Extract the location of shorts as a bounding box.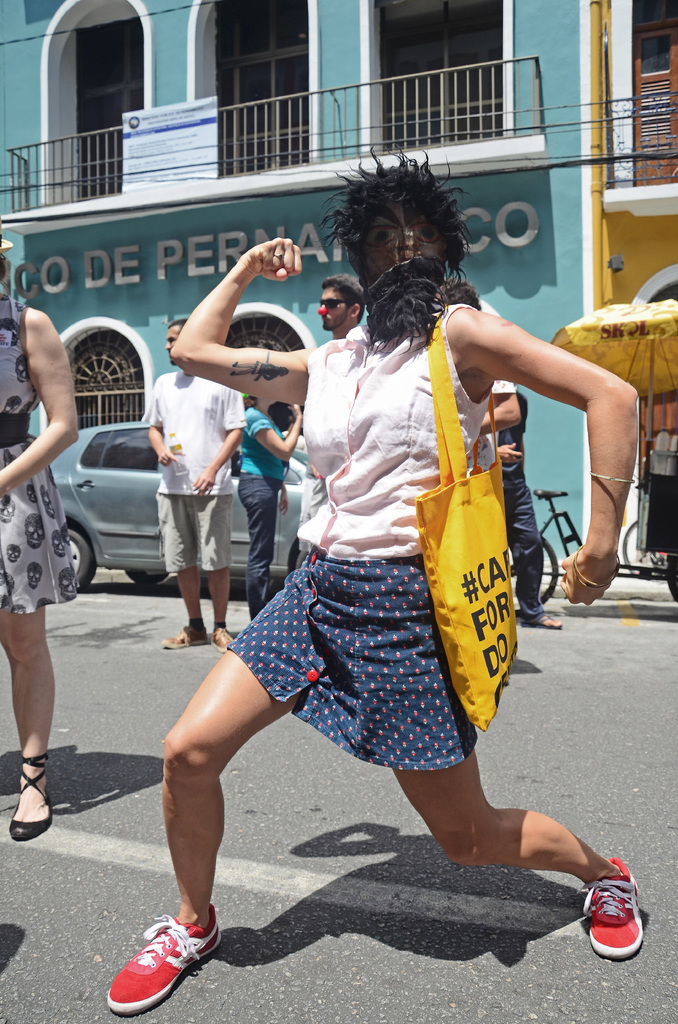
box=[224, 546, 478, 772].
